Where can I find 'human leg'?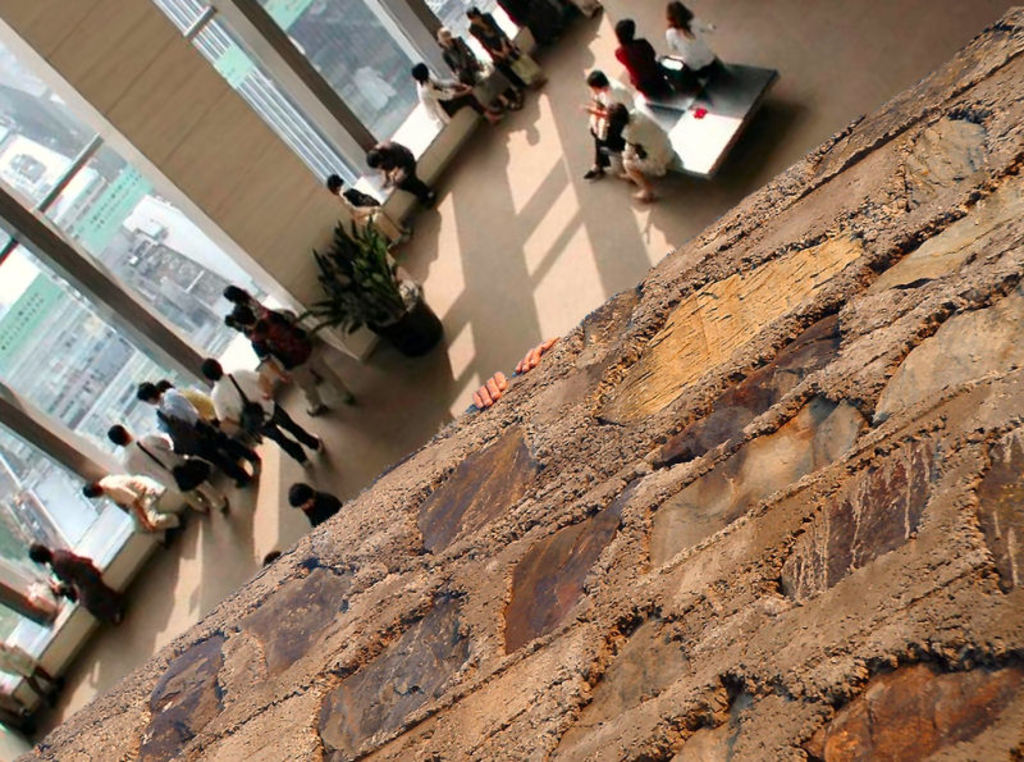
You can find it at region(211, 457, 241, 487).
